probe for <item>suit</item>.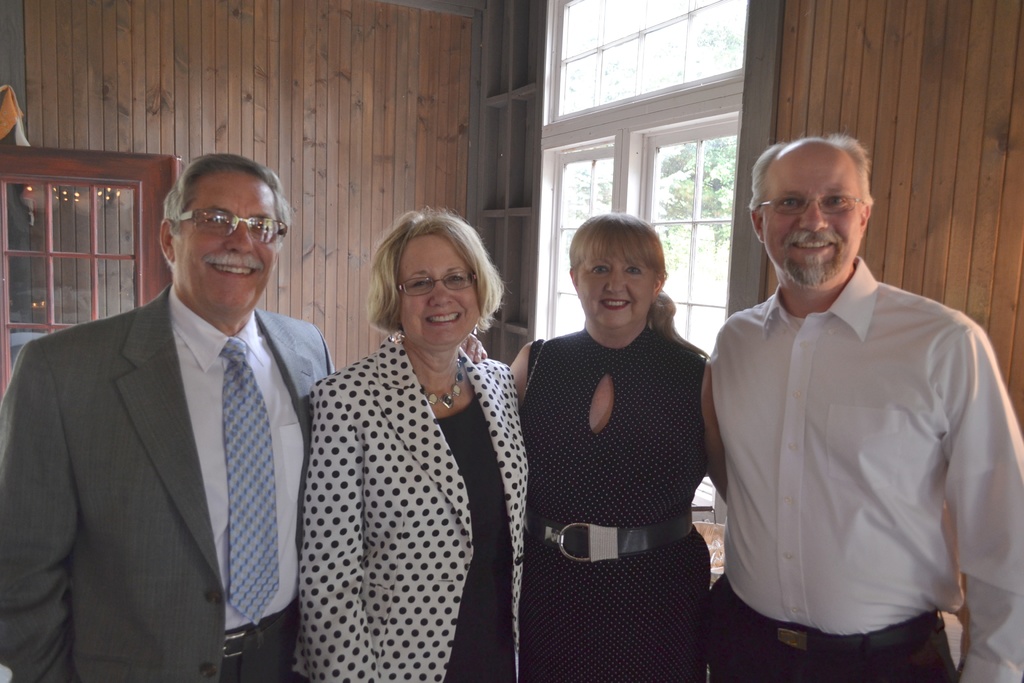
Probe result: 0:283:338:682.
